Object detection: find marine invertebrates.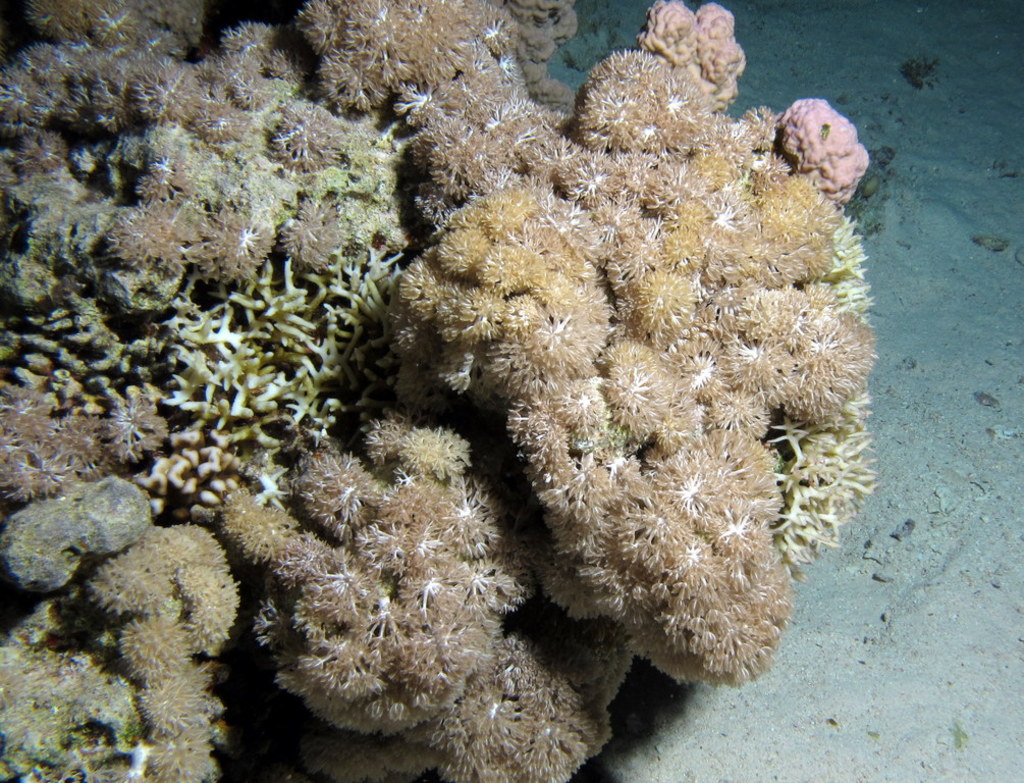
x1=207 y1=410 x2=716 y2=782.
